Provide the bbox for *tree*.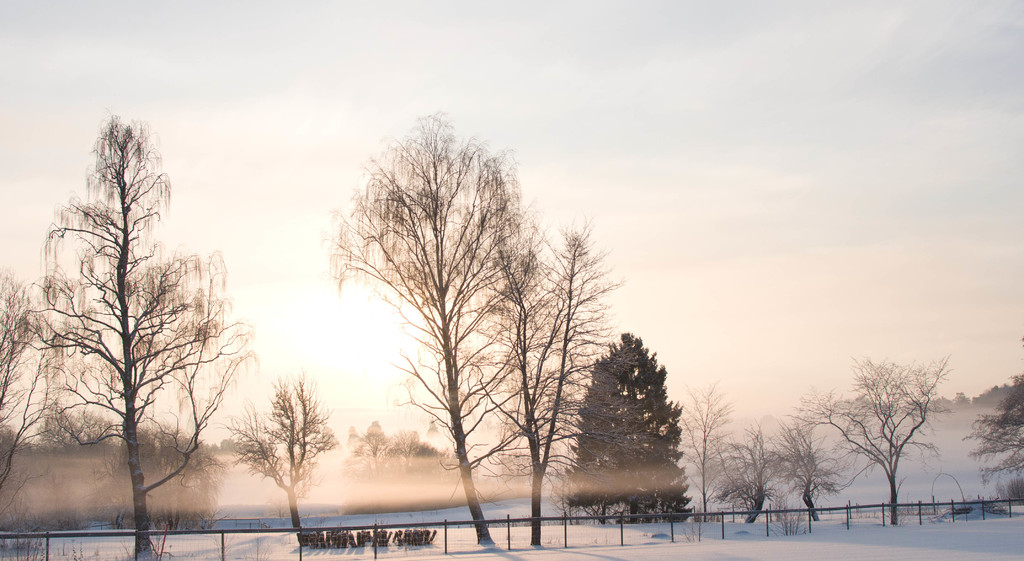
locate(961, 378, 1023, 500).
